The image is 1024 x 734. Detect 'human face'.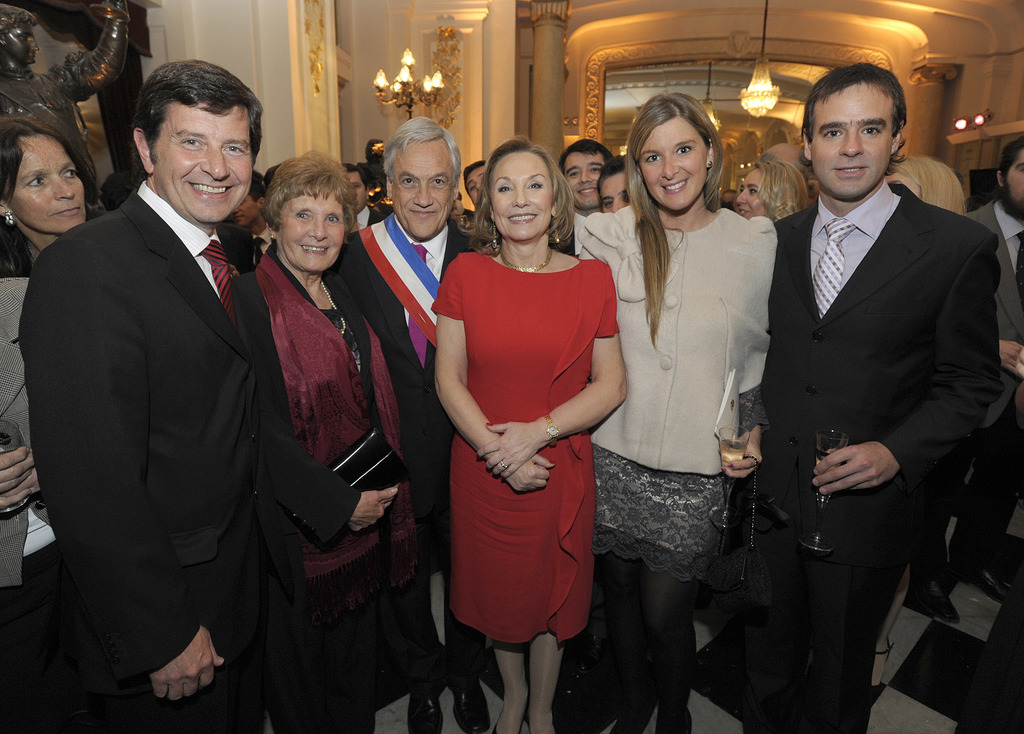
Detection: BBox(595, 172, 626, 214).
